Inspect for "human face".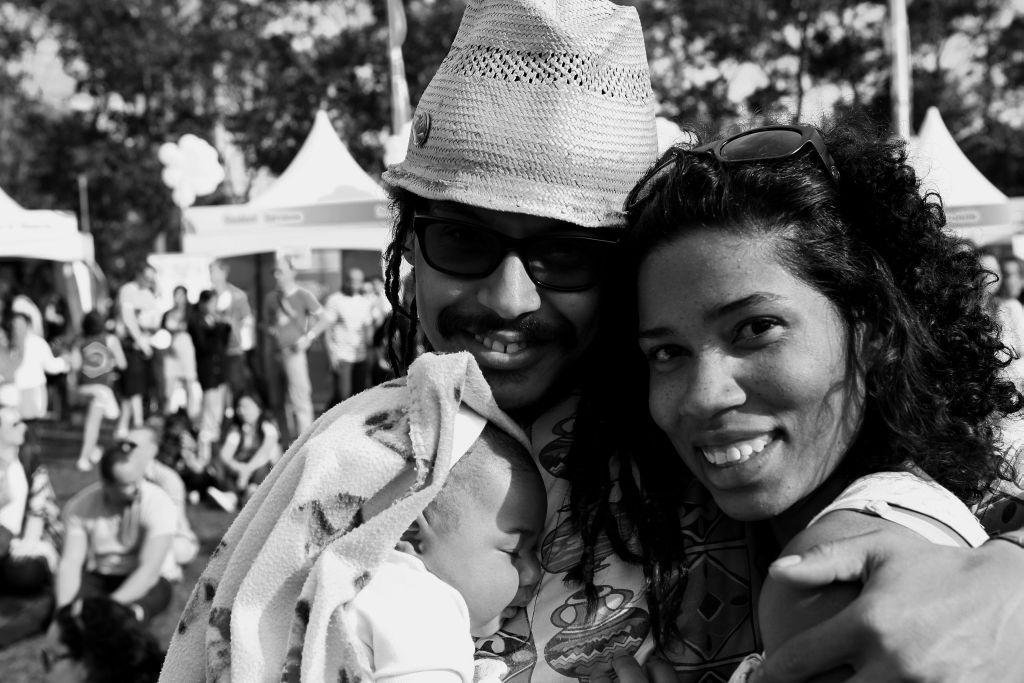
Inspection: (x1=638, y1=227, x2=860, y2=518).
